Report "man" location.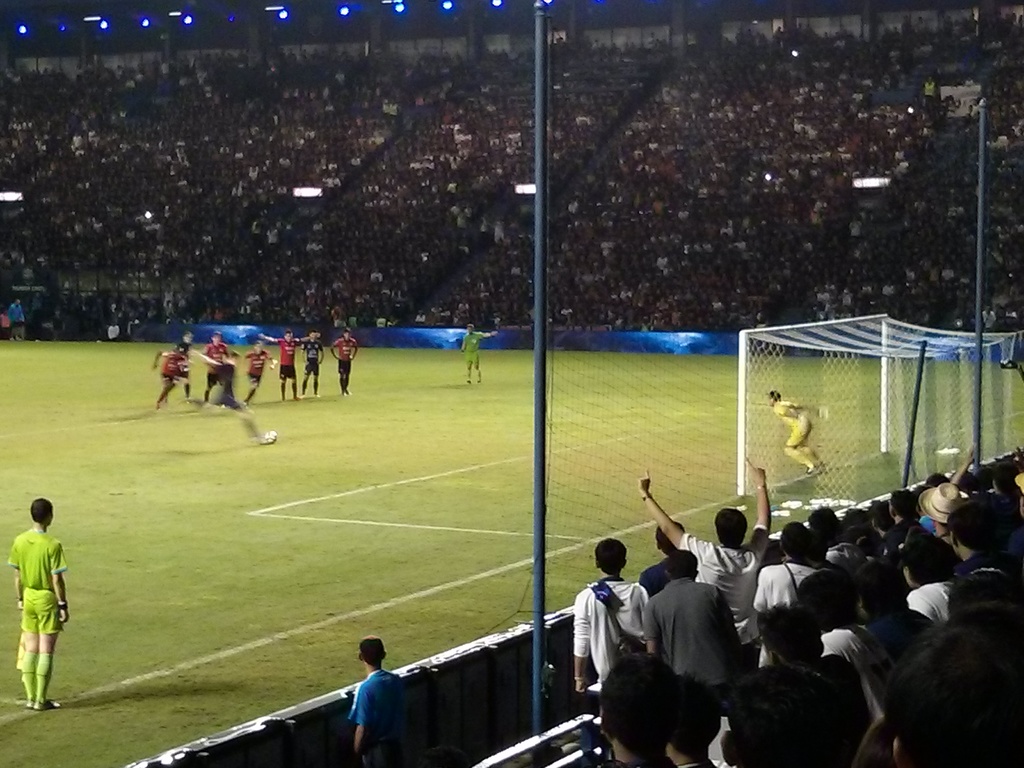
Report: select_region(458, 324, 496, 384).
